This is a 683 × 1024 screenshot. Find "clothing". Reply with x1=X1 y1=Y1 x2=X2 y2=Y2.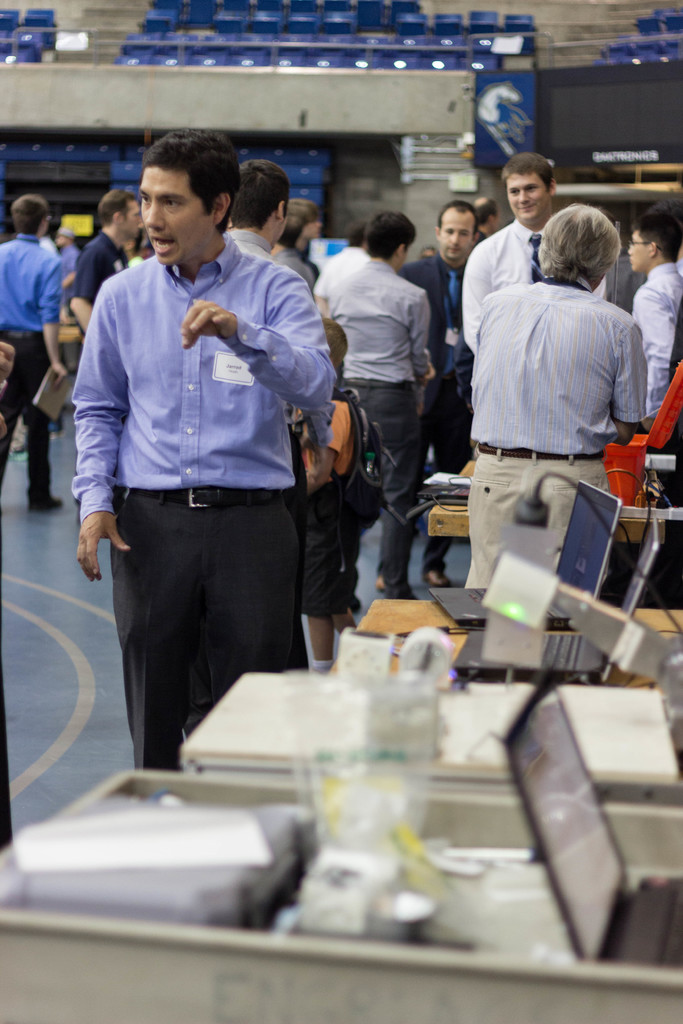
x1=404 y1=237 x2=477 y2=563.
